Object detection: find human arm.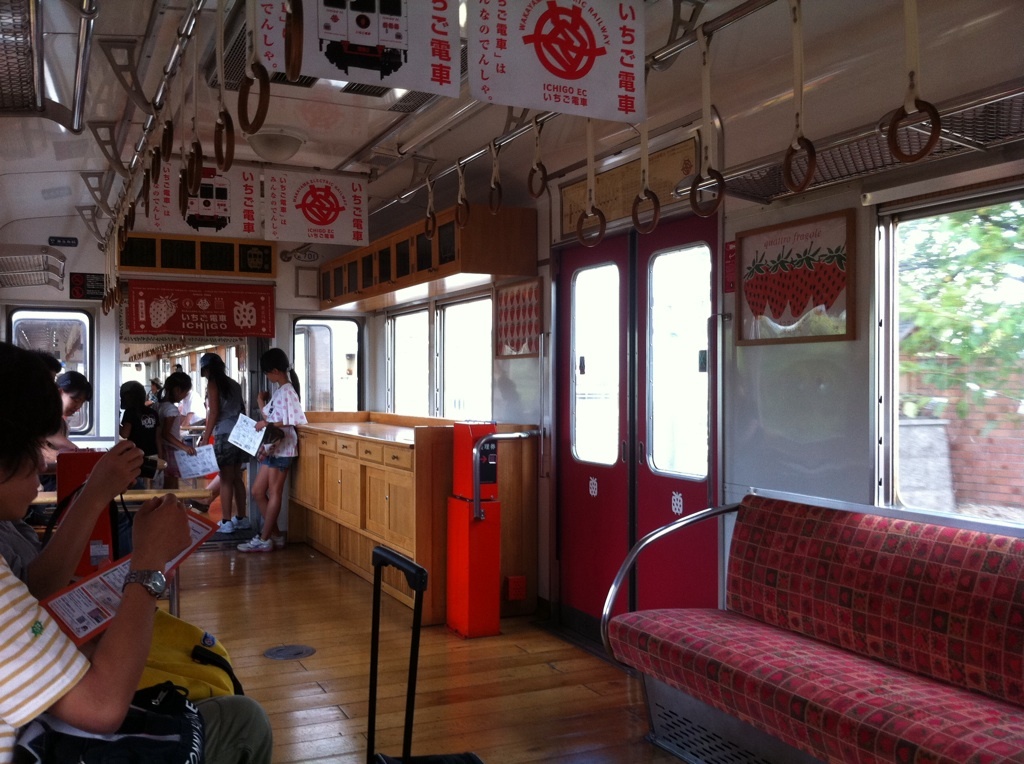
locate(158, 406, 201, 454).
